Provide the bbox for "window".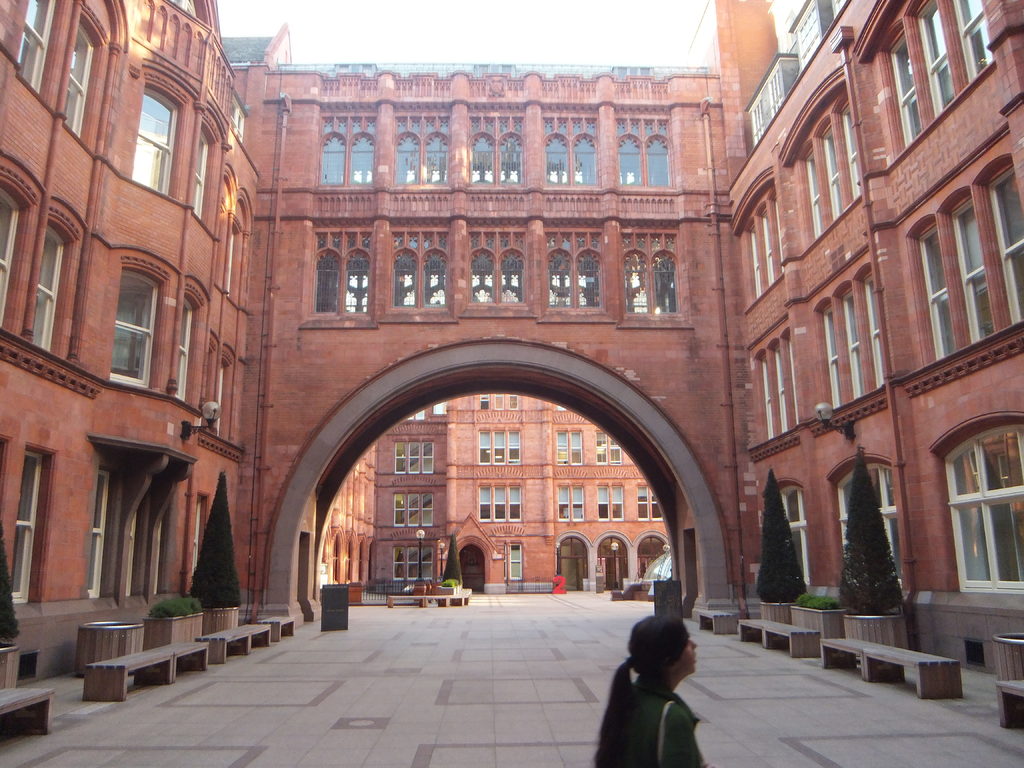
x1=396 y1=114 x2=451 y2=187.
